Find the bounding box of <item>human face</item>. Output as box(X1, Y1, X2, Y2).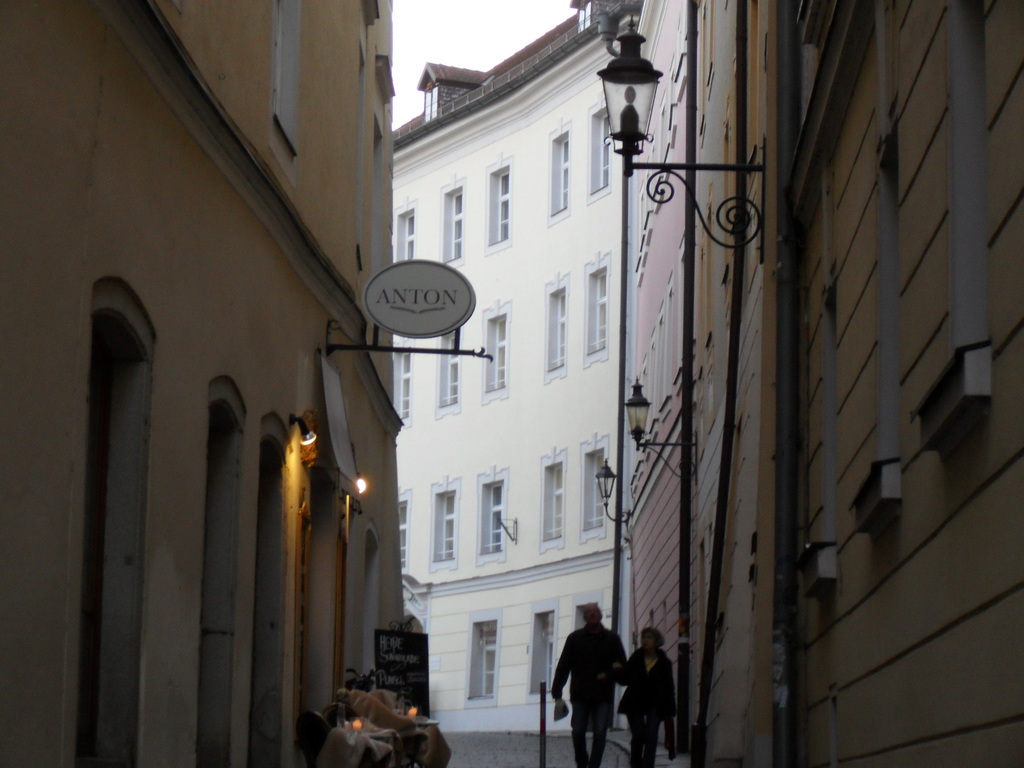
box(641, 632, 655, 649).
